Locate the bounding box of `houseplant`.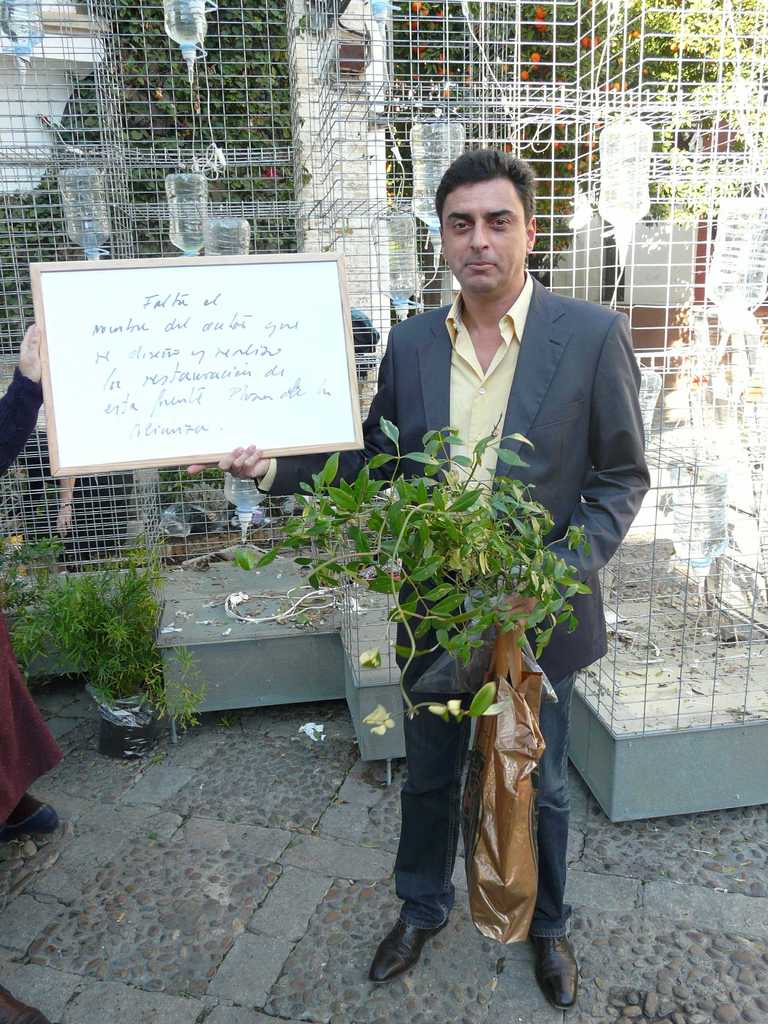
Bounding box: x1=191 y1=398 x2=600 y2=823.
